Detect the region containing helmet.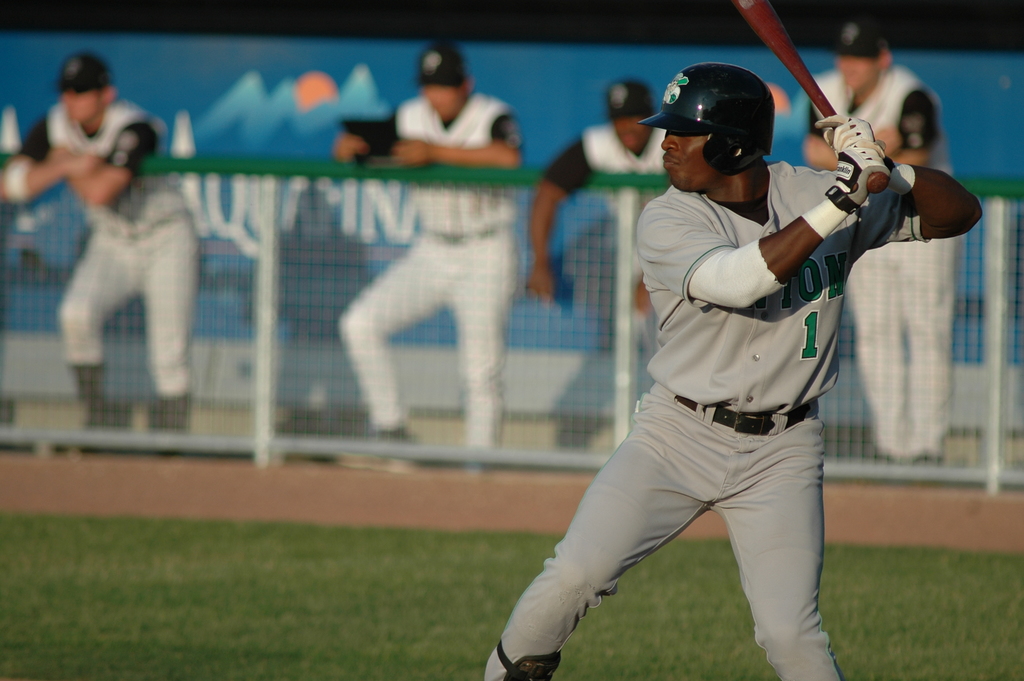
select_region(650, 58, 792, 185).
